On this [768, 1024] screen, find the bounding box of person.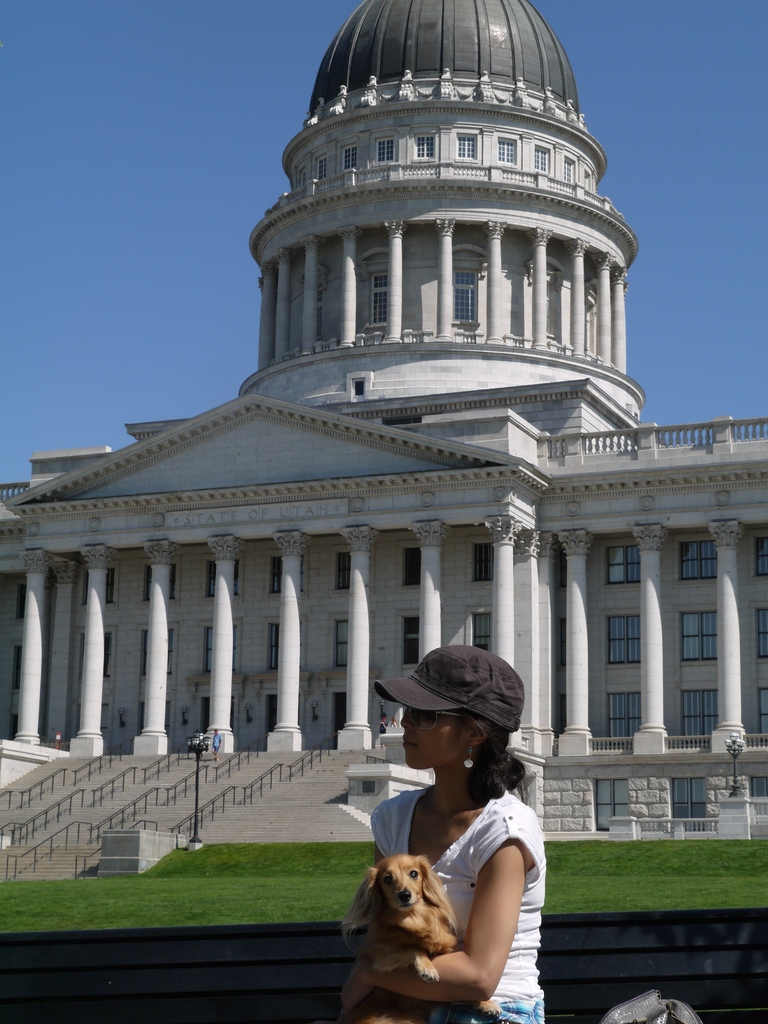
Bounding box: bbox=[355, 655, 566, 1011].
